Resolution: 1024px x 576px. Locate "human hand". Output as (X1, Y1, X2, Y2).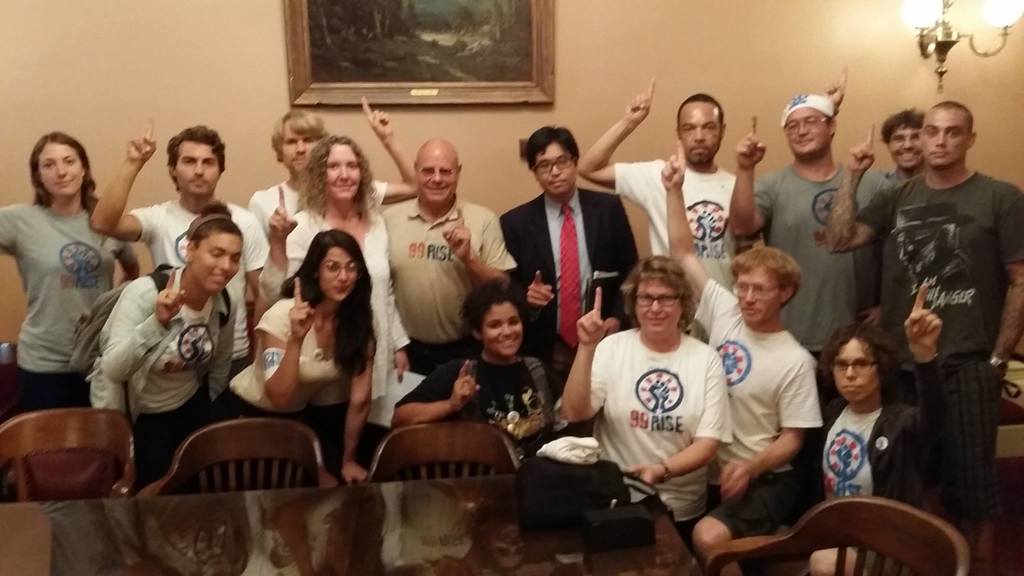
(731, 113, 769, 174).
